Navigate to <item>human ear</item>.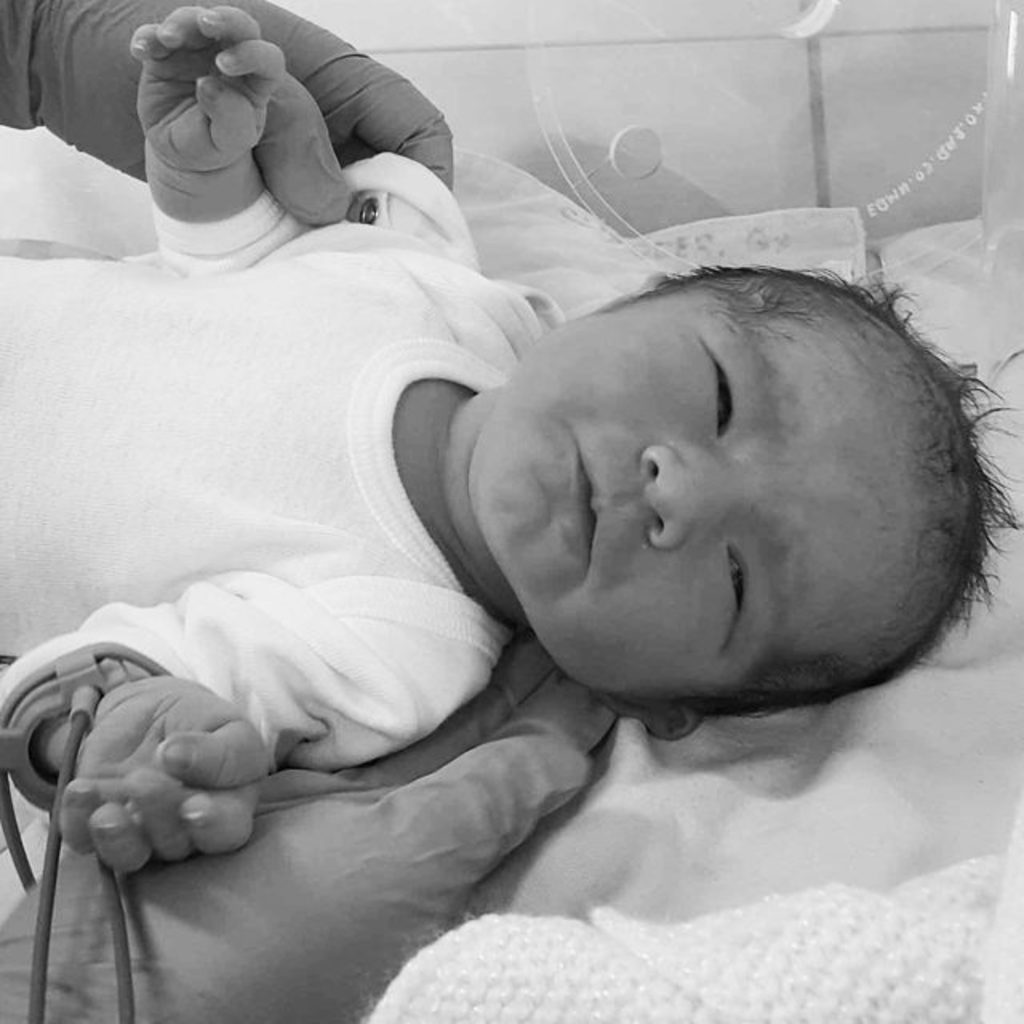
Navigation target: (left=592, top=698, right=701, bottom=725).
